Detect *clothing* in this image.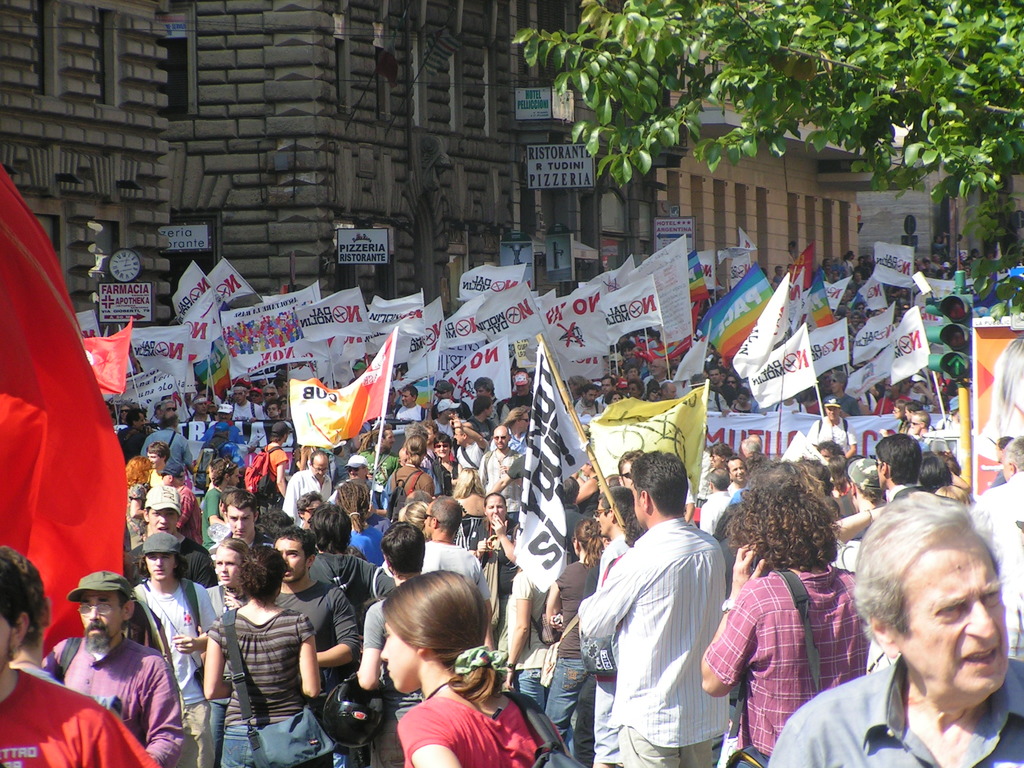
Detection: {"x1": 342, "y1": 521, "x2": 386, "y2": 572}.
